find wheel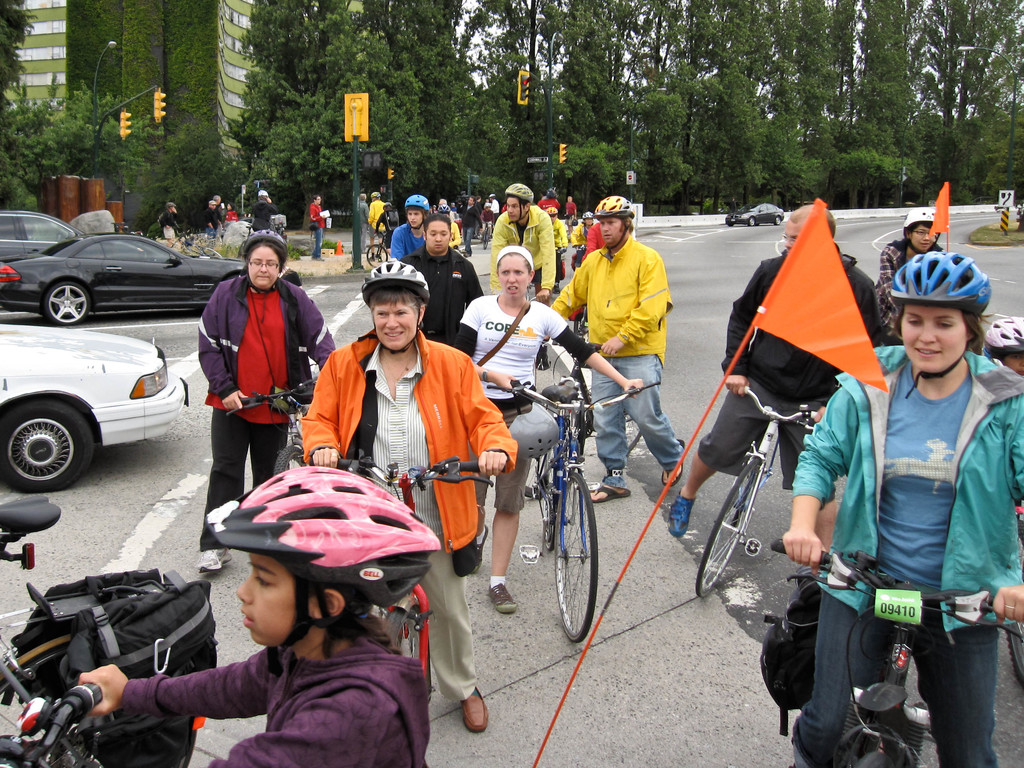
bbox(7, 395, 87, 500)
